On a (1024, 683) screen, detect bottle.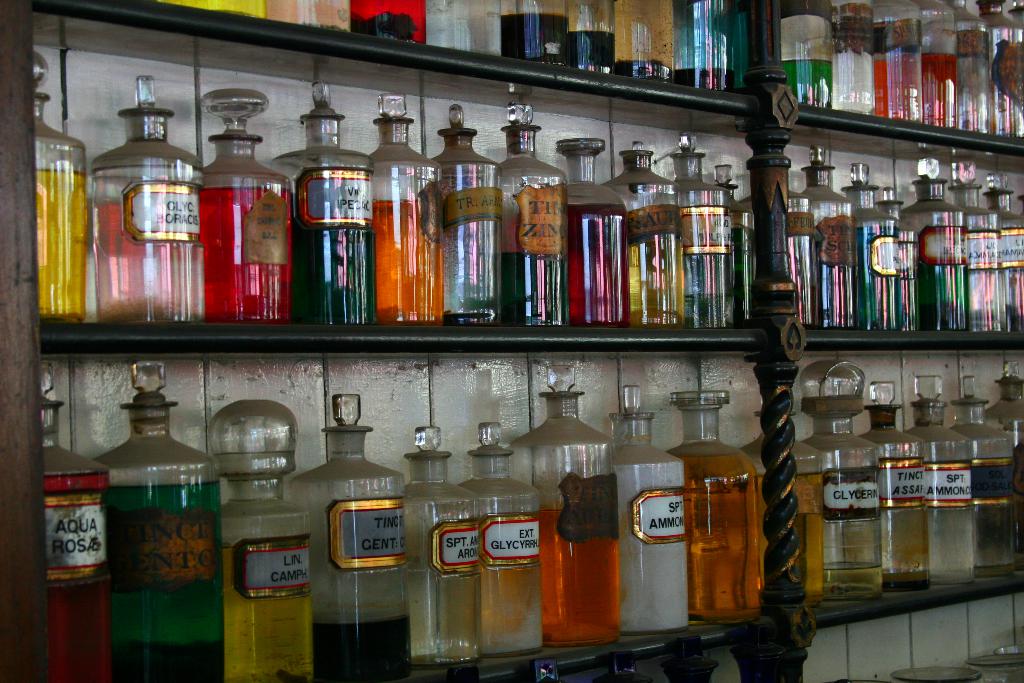
(x1=207, y1=402, x2=308, y2=682).
